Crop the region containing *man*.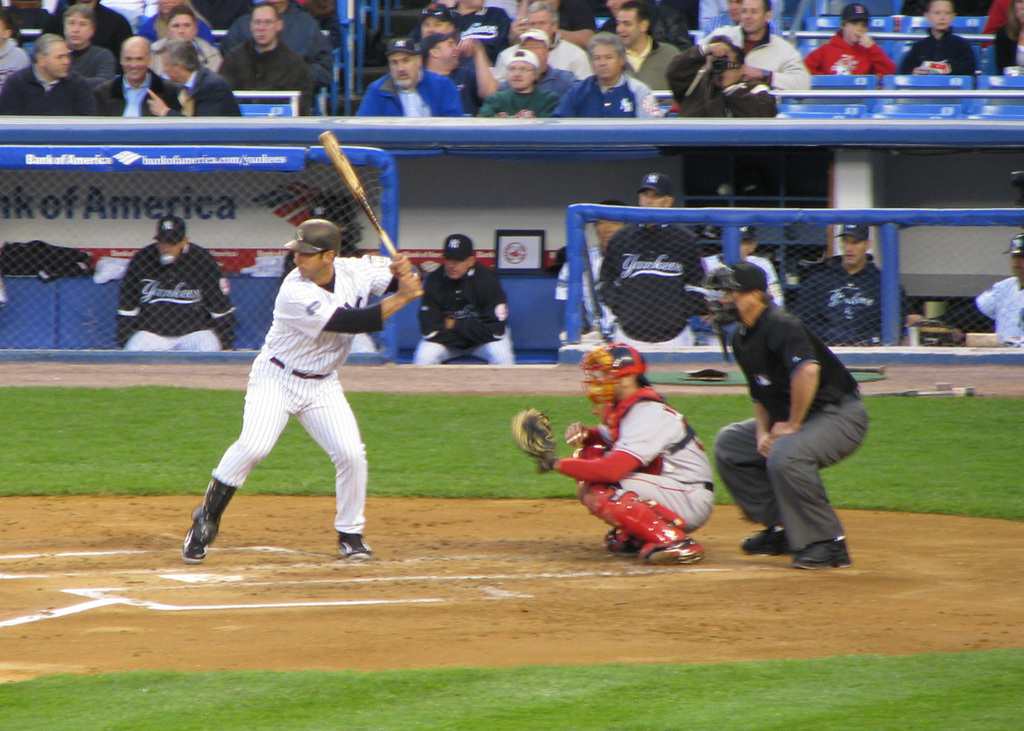
Crop region: pyautogui.locateOnScreen(471, 46, 564, 124).
